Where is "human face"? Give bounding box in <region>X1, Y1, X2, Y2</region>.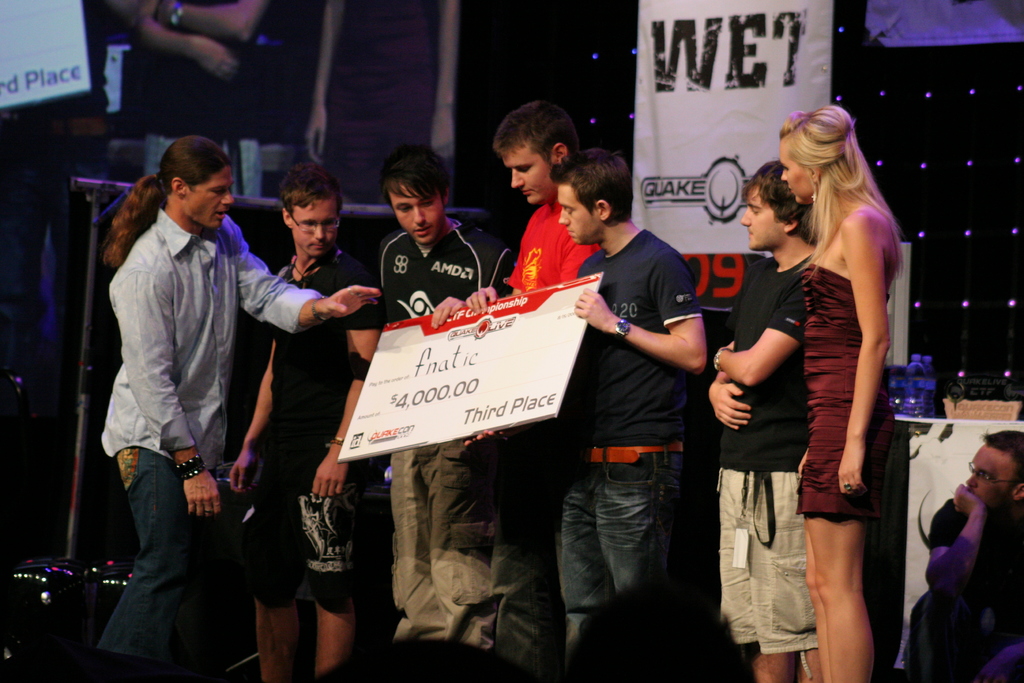
<region>500, 140, 559, 205</region>.
